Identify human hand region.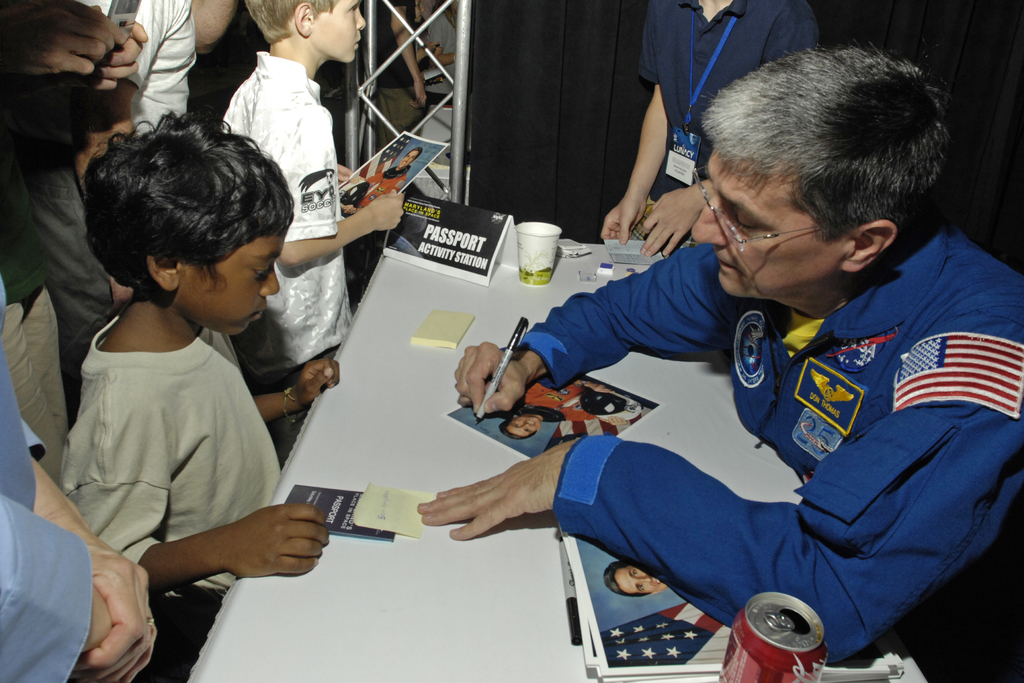
Region: (337, 162, 356, 185).
